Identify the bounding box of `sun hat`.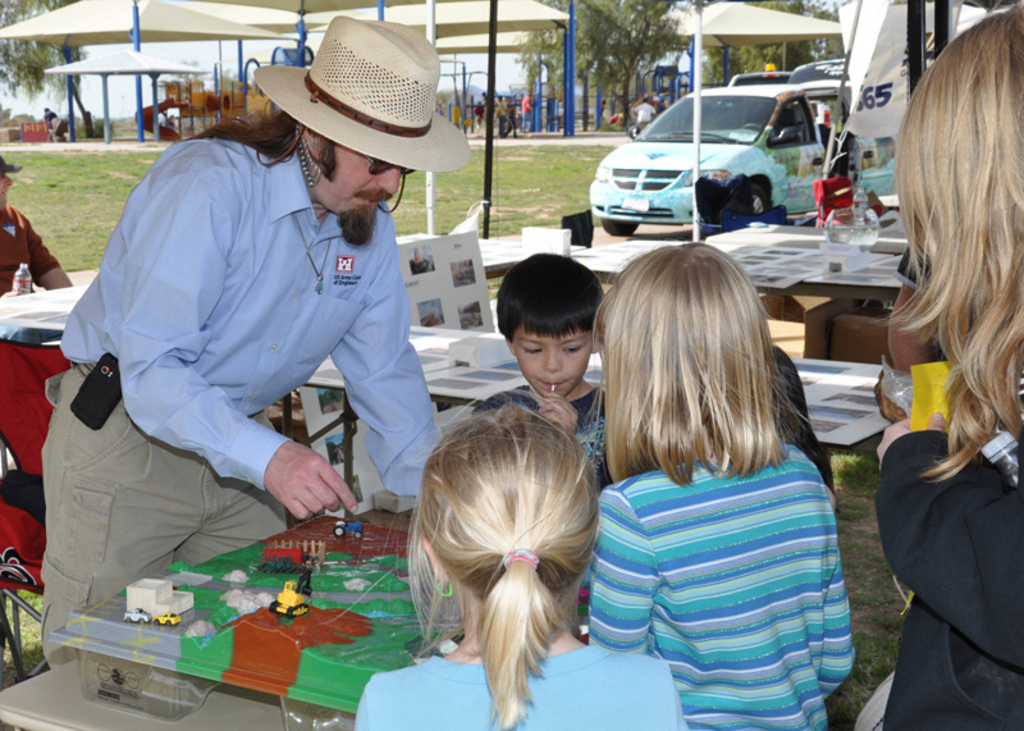
(x1=251, y1=12, x2=477, y2=170).
